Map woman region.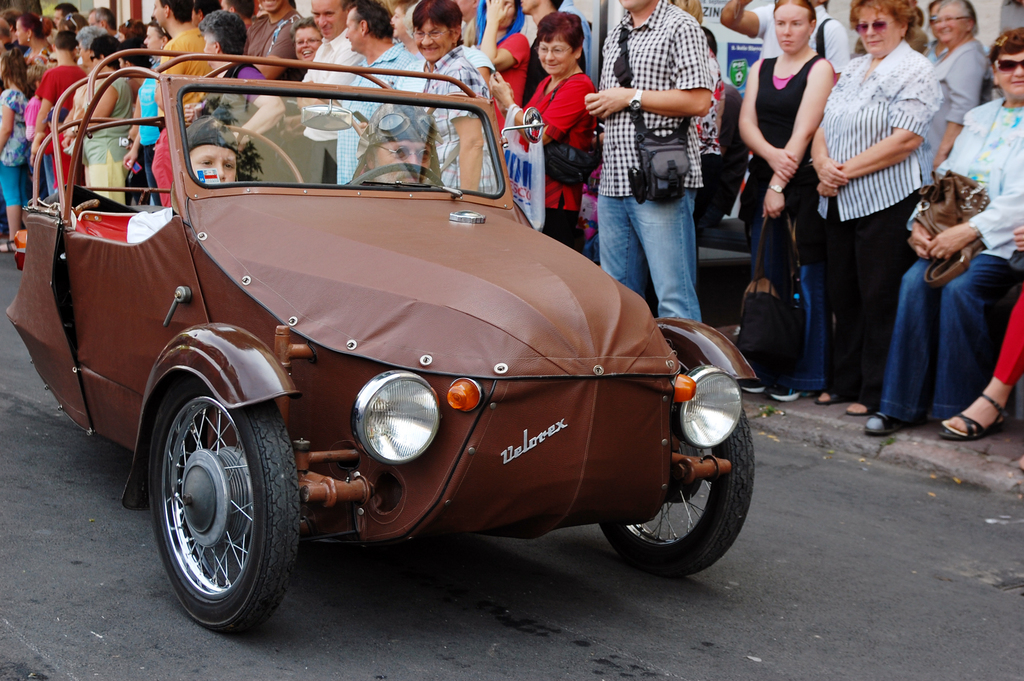
Mapped to 408, 0, 497, 193.
